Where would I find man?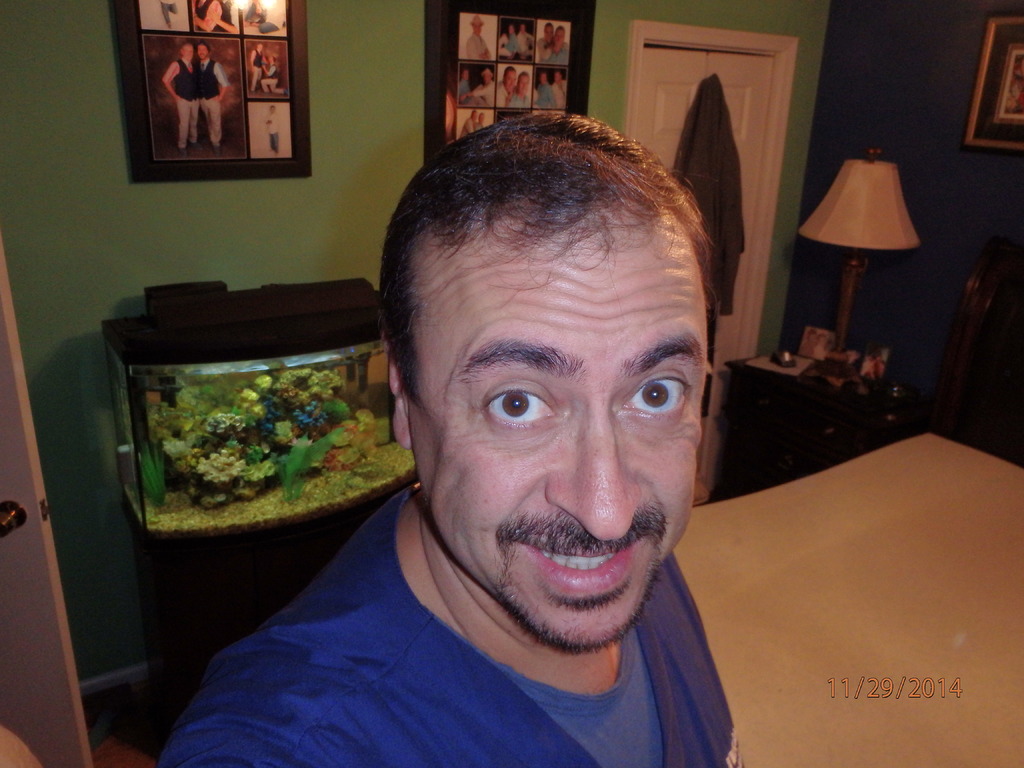
At 550/22/570/68.
